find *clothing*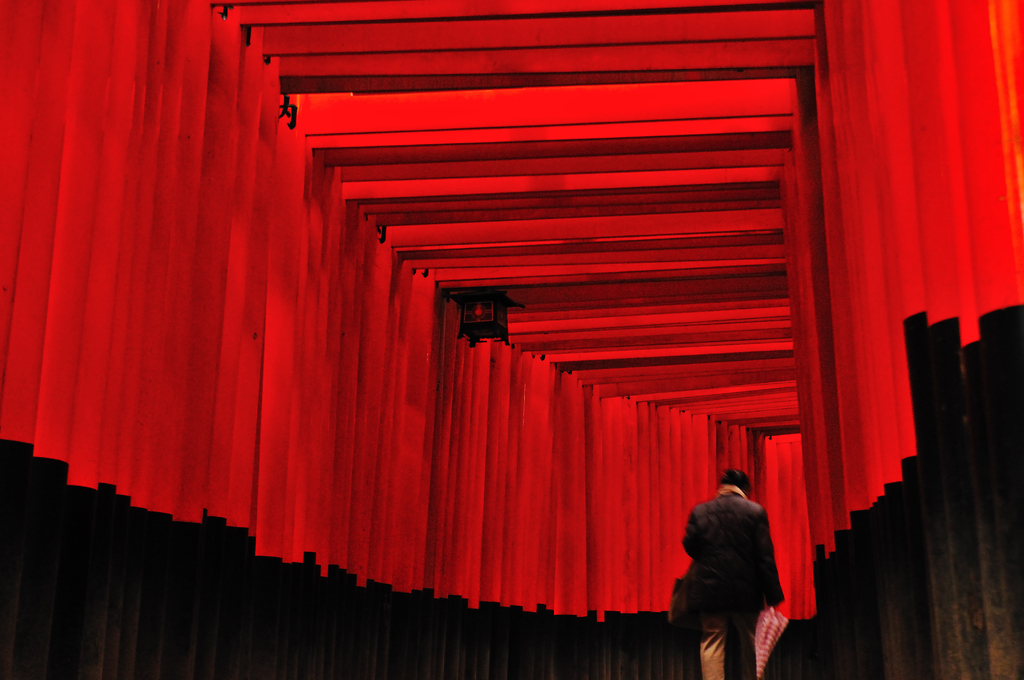
(left=673, top=469, right=802, bottom=660)
